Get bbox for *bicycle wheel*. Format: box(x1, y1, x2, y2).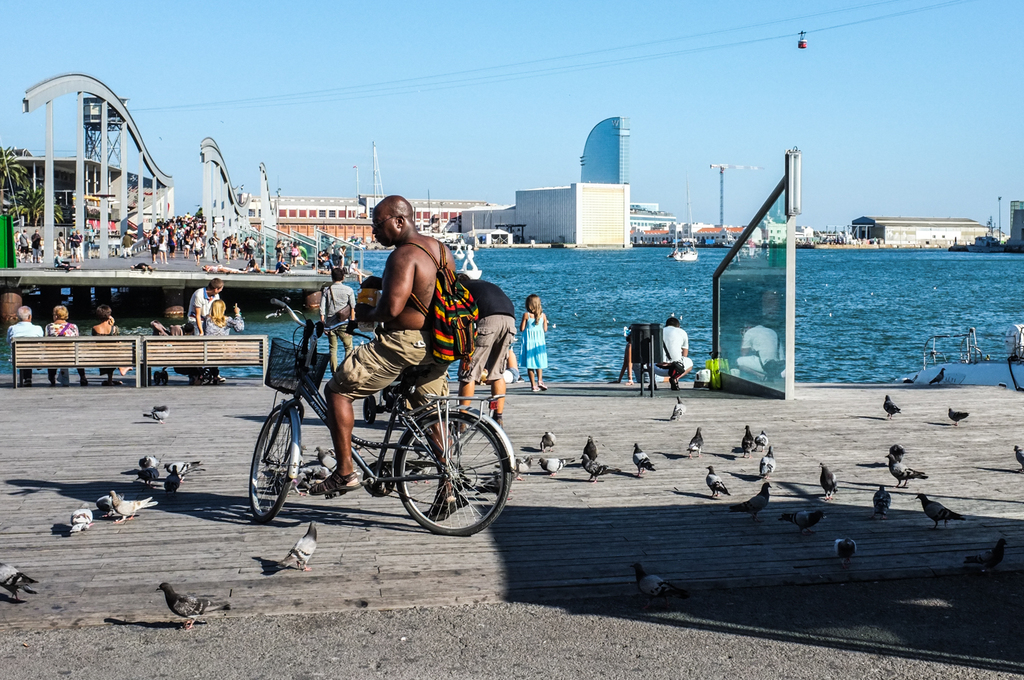
box(248, 410, 296, 524).
